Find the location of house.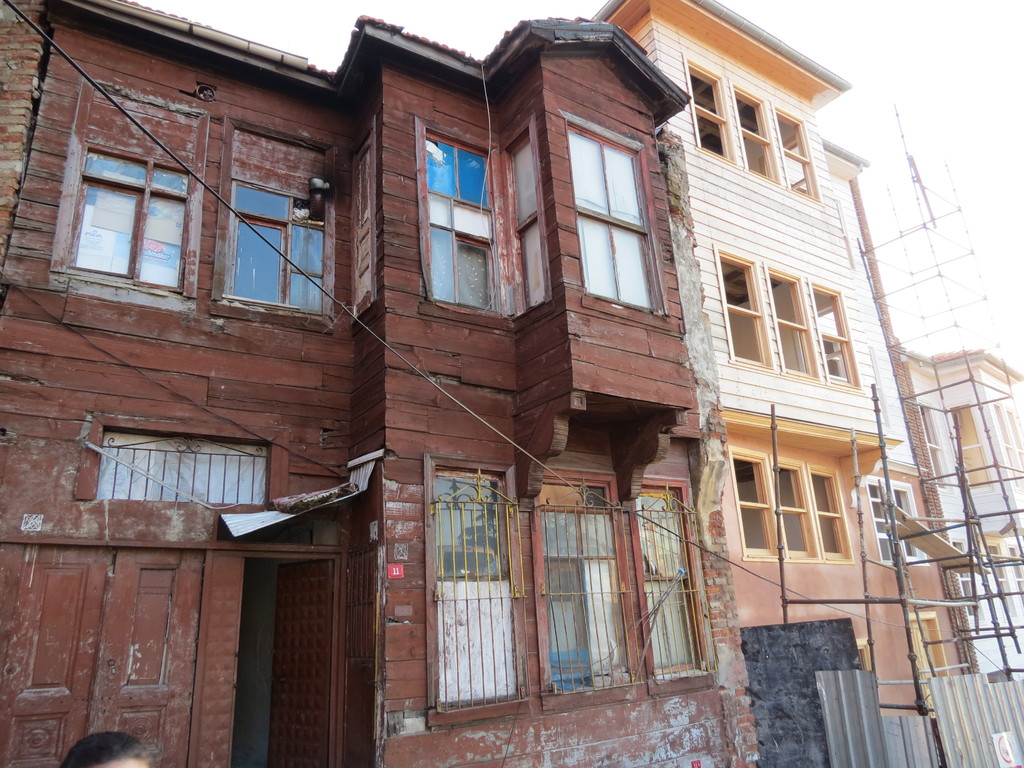
Location: bbox(892, 339, 1023, 753).
